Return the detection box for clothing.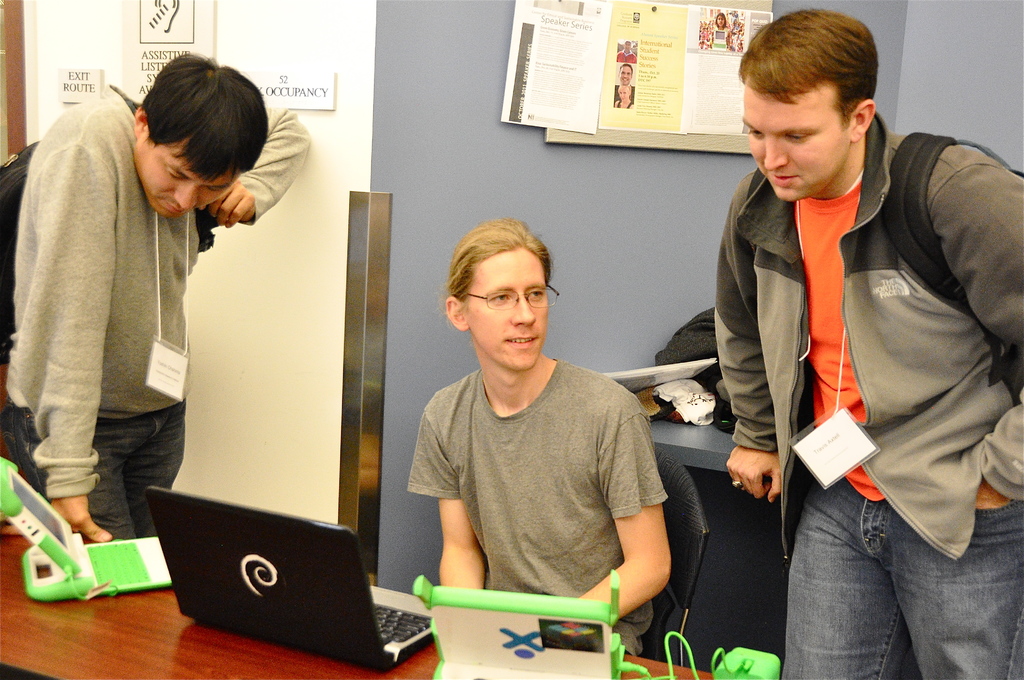
<region>406, 360, 671, 655</region>.
